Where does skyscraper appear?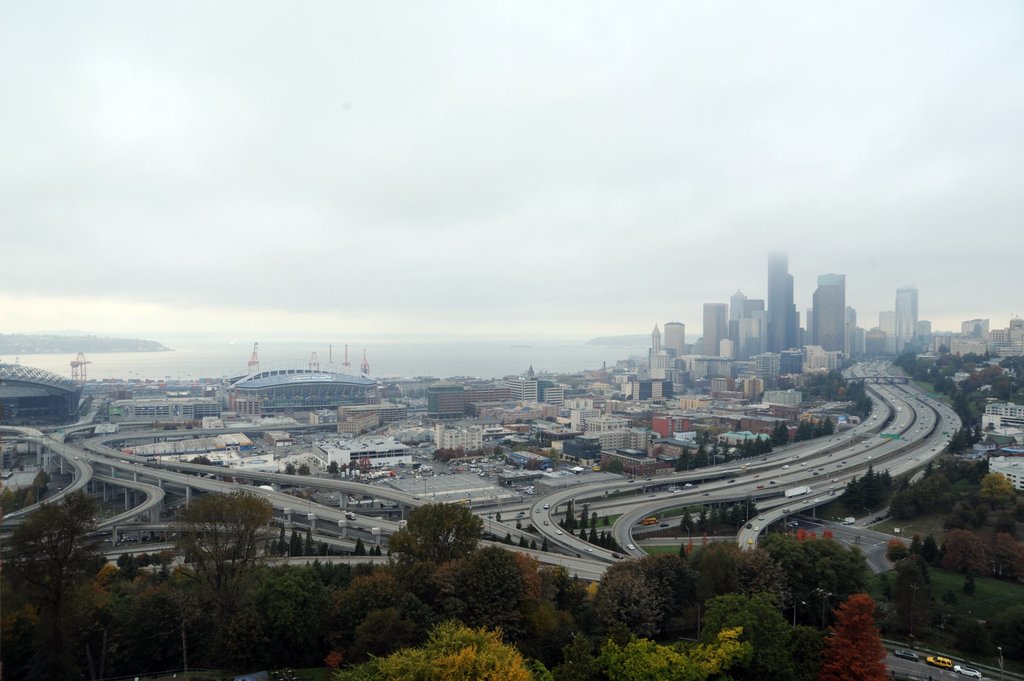
Appears at <box>787,276,794,343</box>.
